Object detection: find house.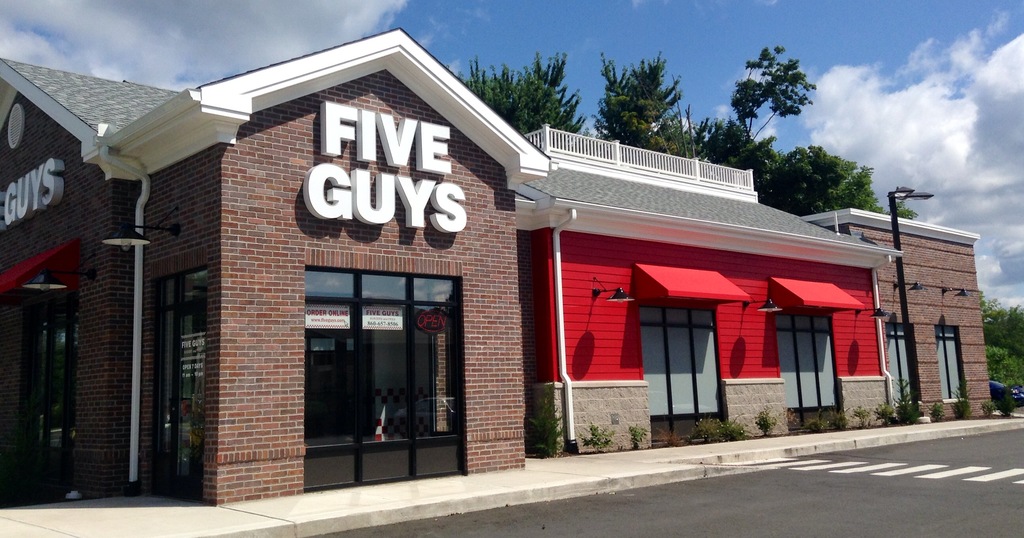
[0,28,555,513].
